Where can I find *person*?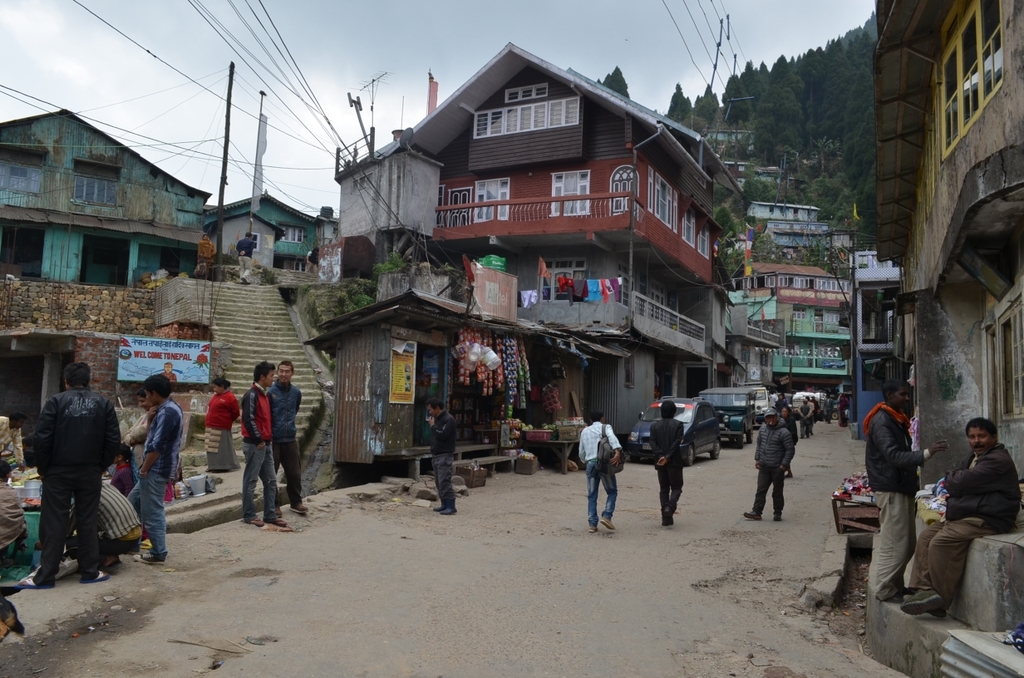
You can find it at 204/380/235/480.
